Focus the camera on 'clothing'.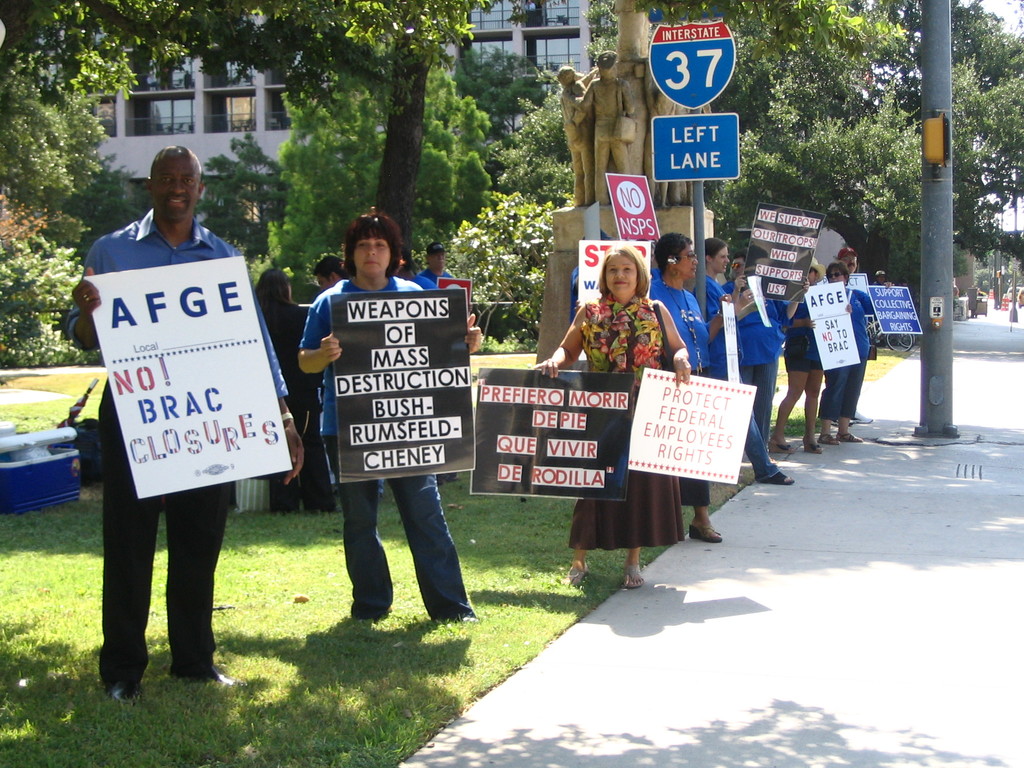
Focus region: region(63, 205, 286, 686).
